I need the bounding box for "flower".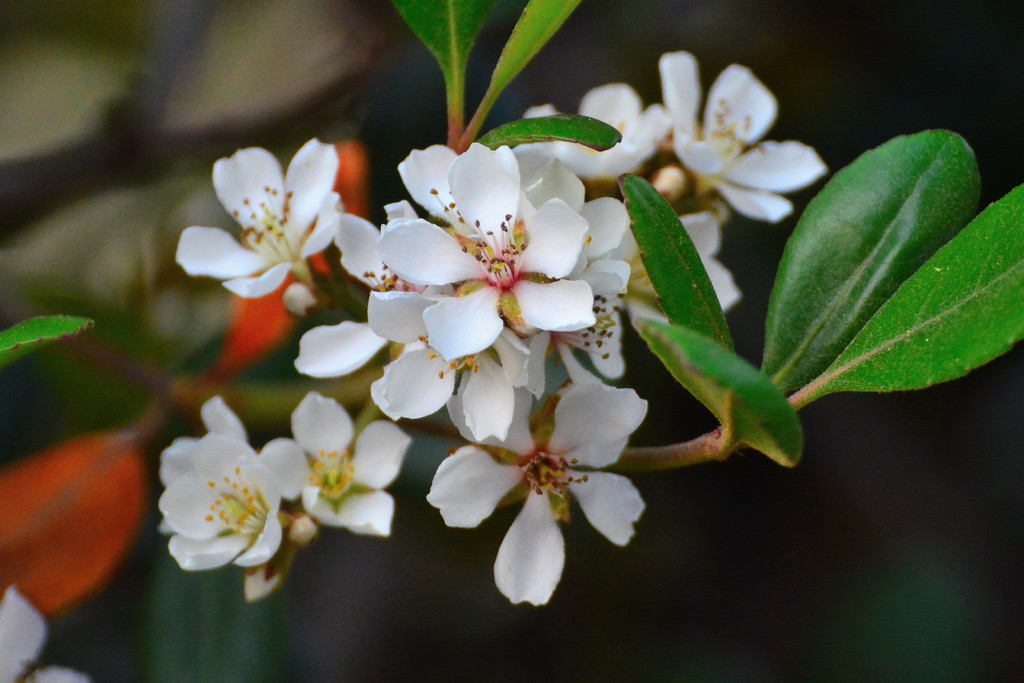
Here it is: pyautogui.locateOnScreen(659, 51, 826, 213).
